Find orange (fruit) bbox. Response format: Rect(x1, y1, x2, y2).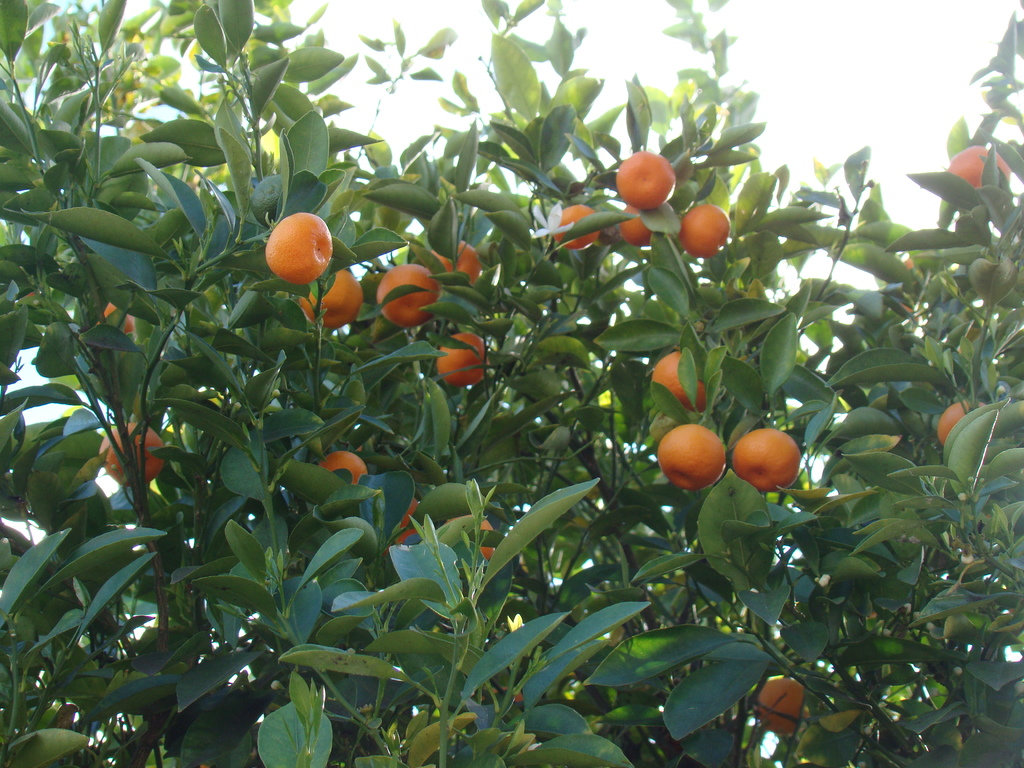
Rect(559, 196, 593, 255).
